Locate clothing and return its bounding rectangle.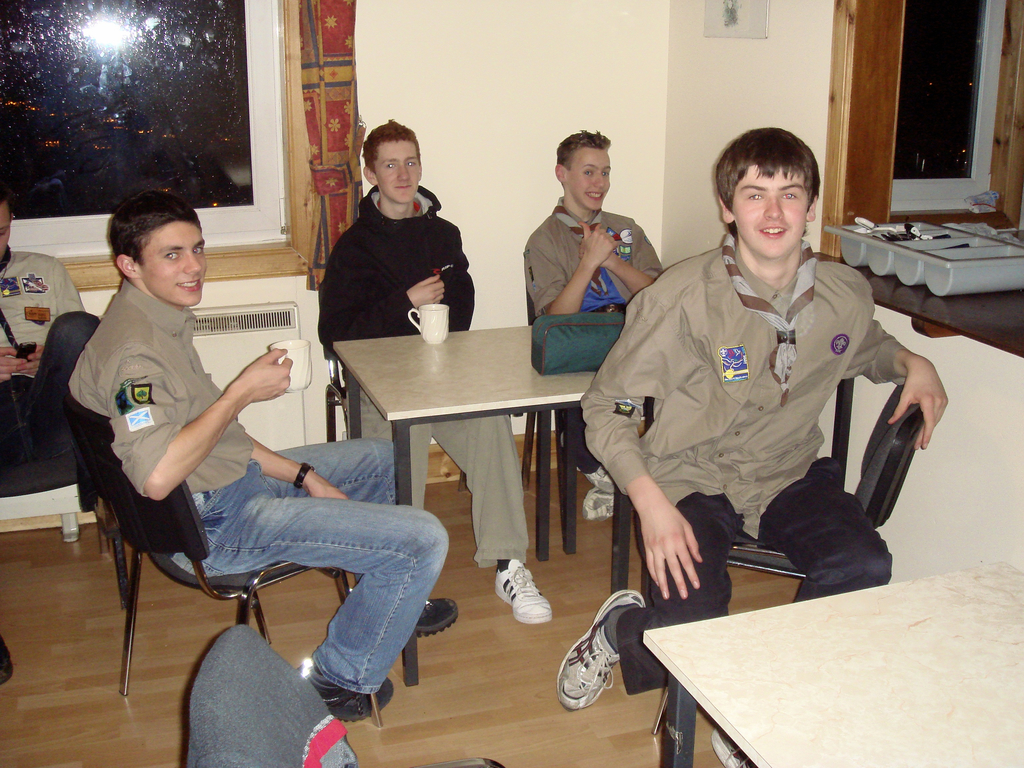
rect(316, 179, 535, 575).
